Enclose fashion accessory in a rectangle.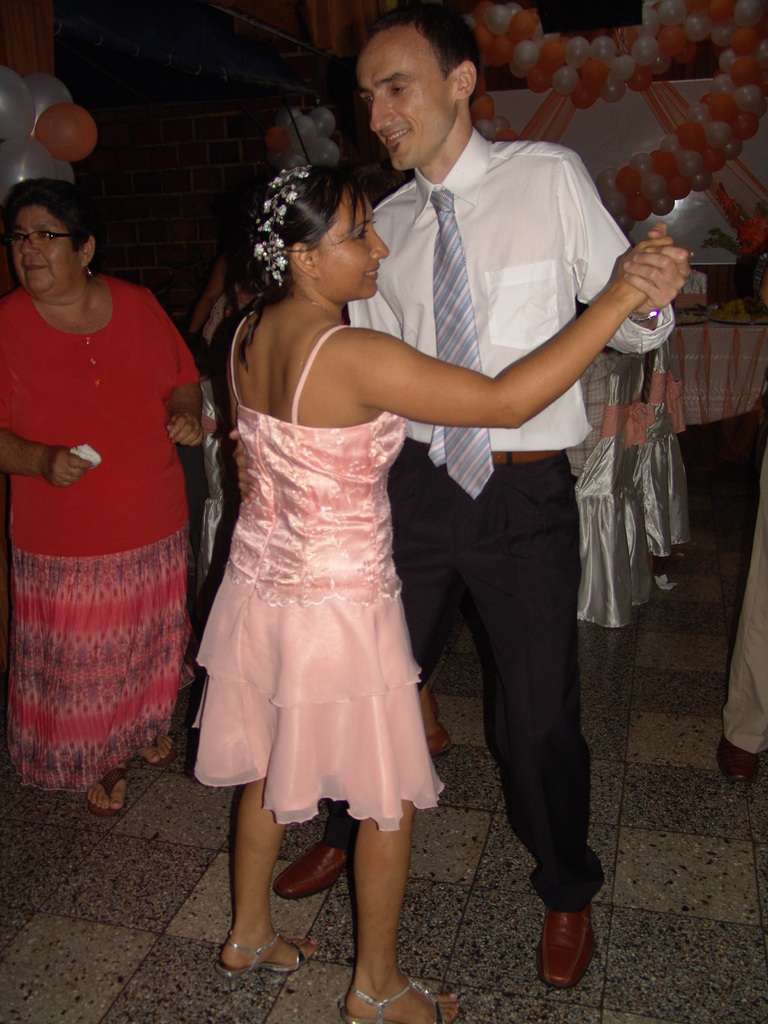
211:925:316:995.
